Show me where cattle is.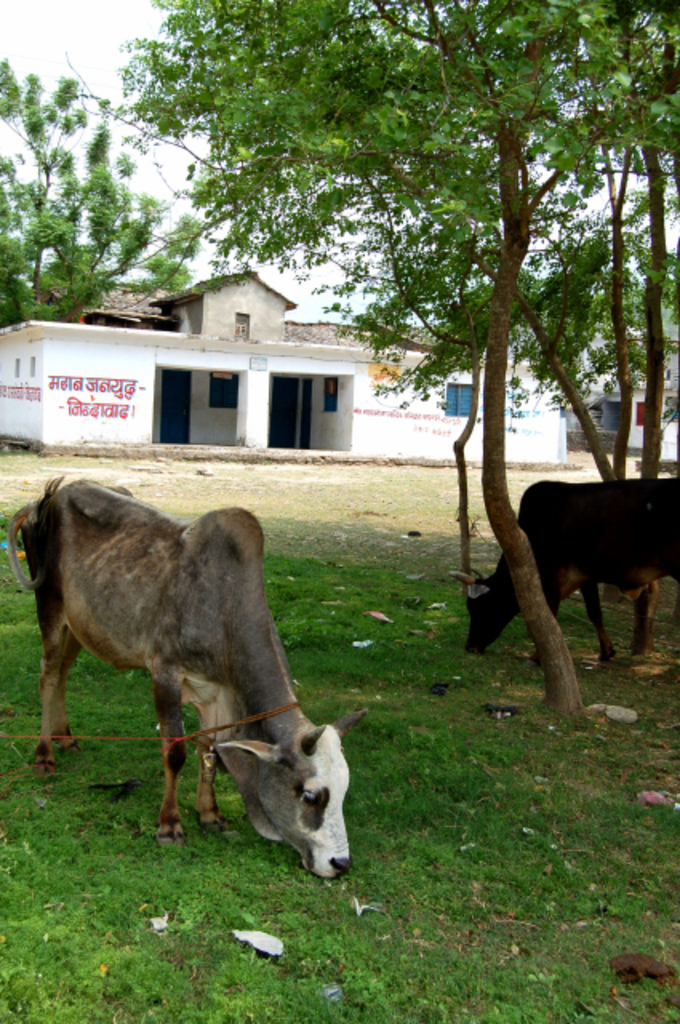
cattle is at [37, 486, 366, 904].
